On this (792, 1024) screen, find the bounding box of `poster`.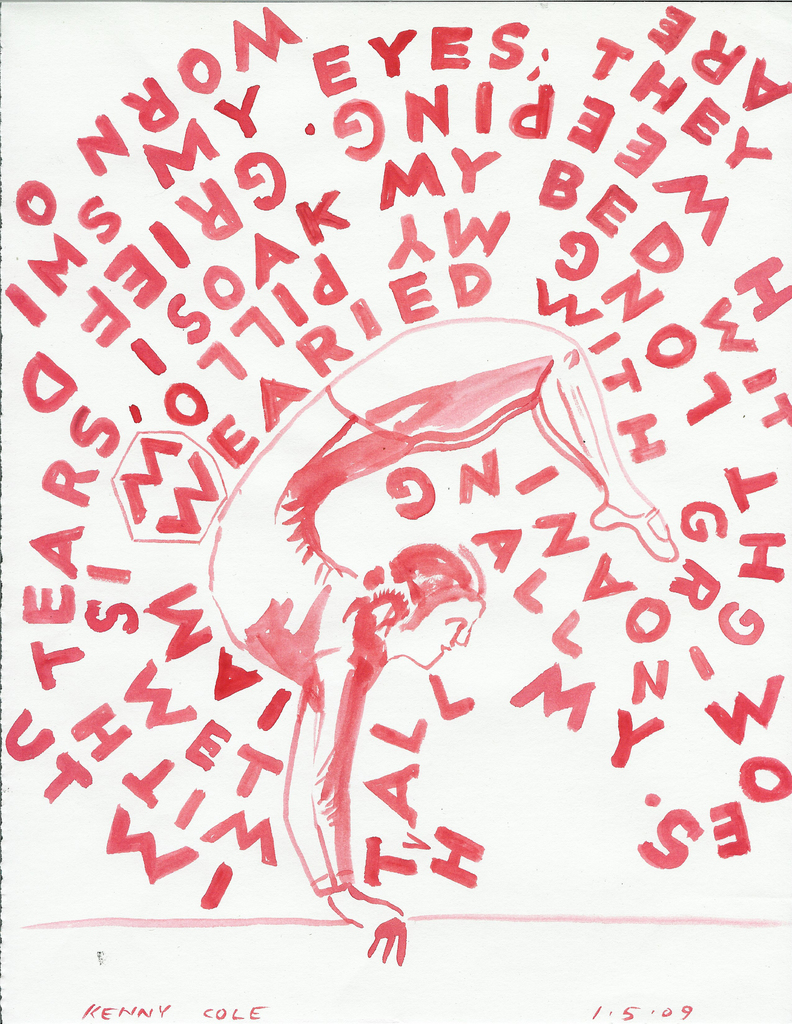
Bounding box: (x1=1, y1=1, x2=789, y2=1023).
